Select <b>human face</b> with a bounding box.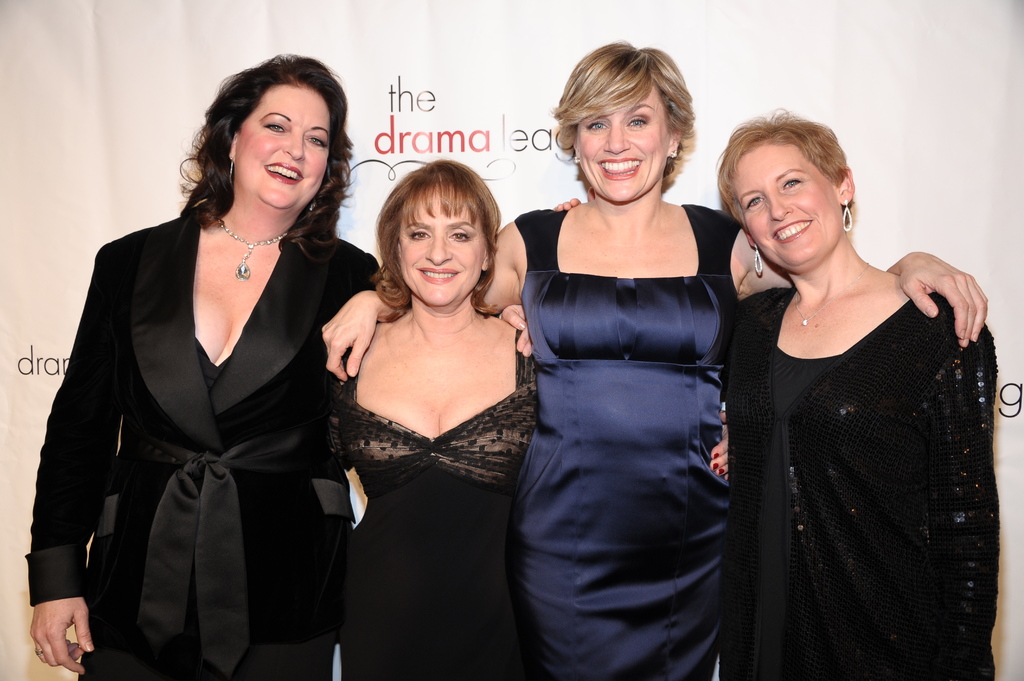
bbox(236, 83, 330, 207).
